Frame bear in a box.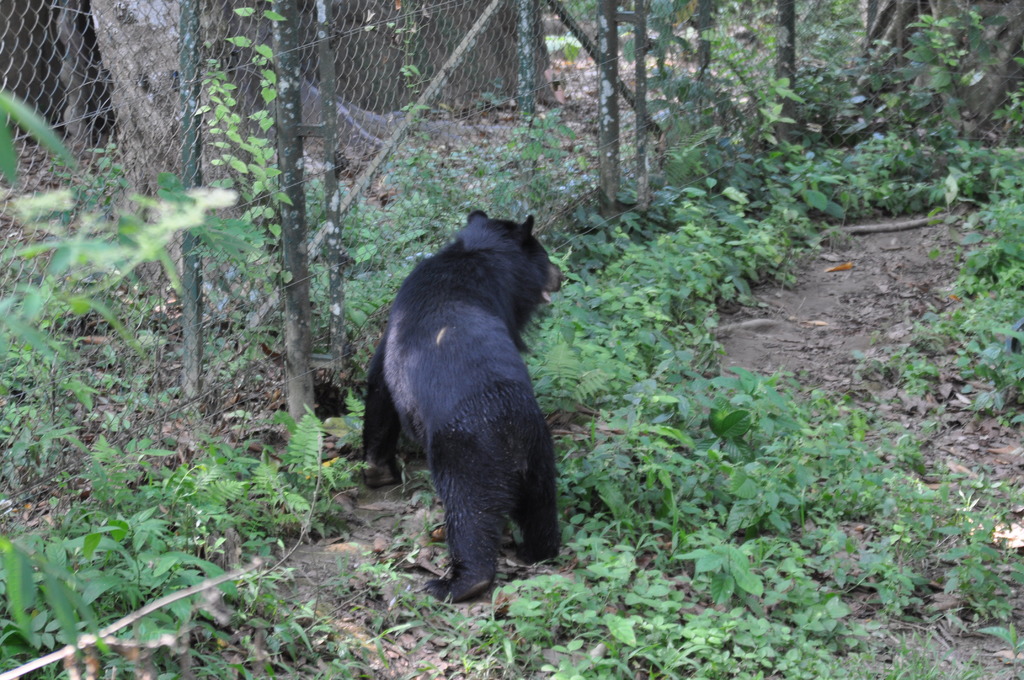
{"left": 356, "top": 209, "right": 566, "bottom": 605}.
